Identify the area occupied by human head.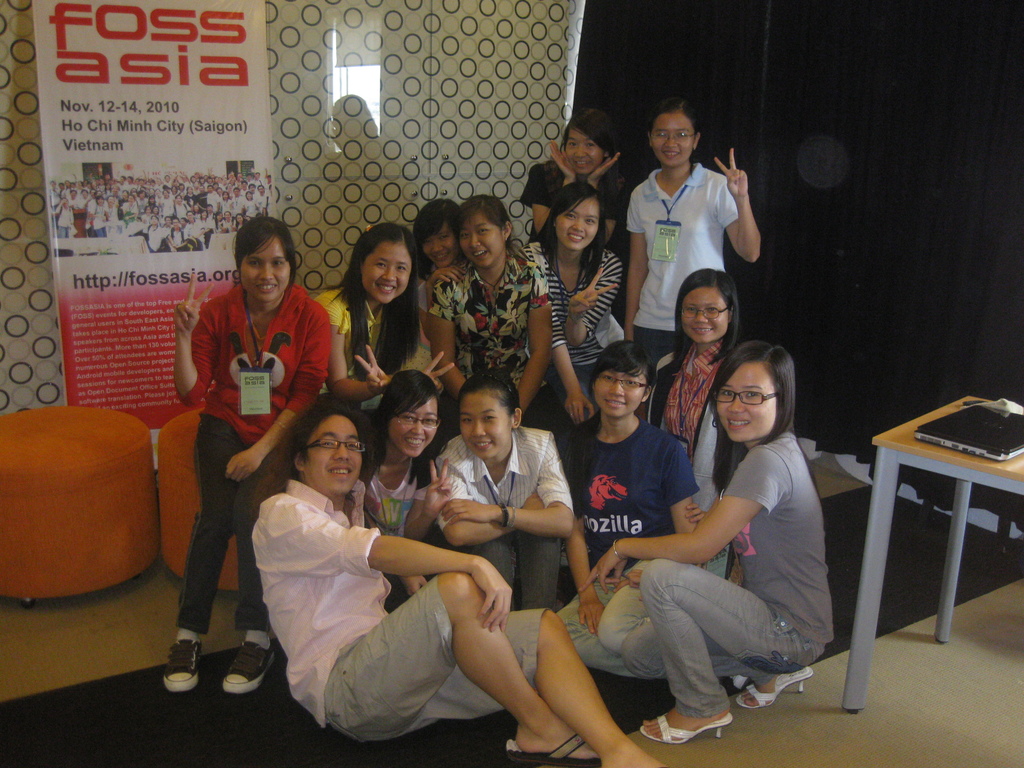
Area: [284, 412, 363, 501].
